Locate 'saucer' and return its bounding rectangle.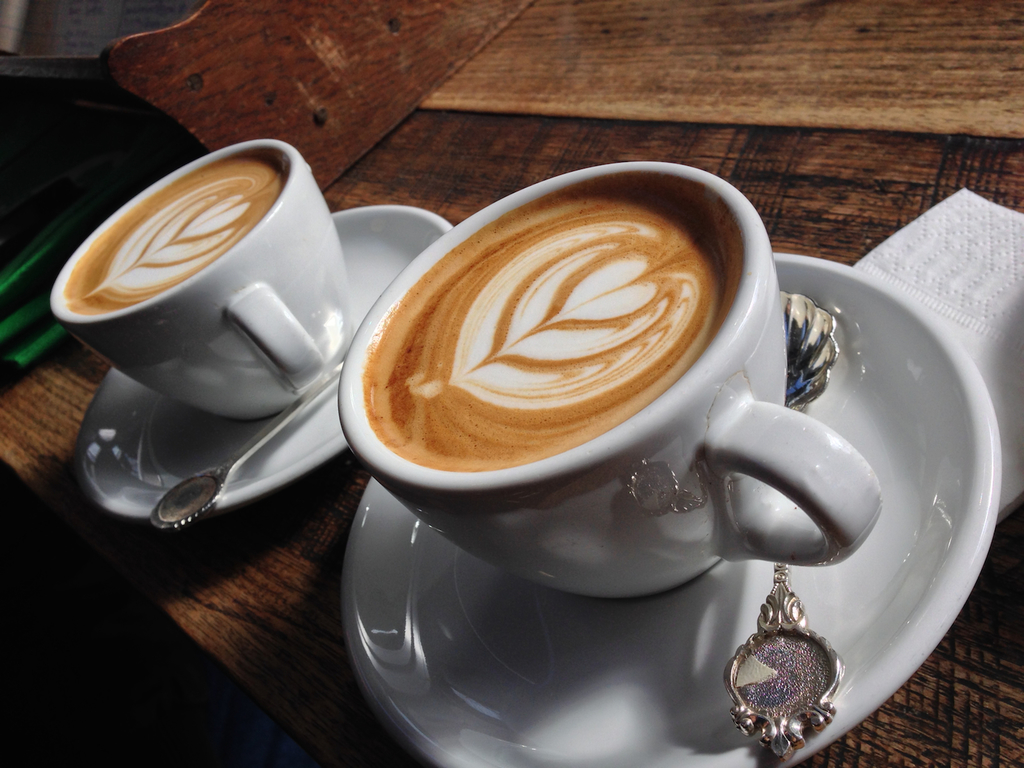
bbox(71, 209, 452, 526).
